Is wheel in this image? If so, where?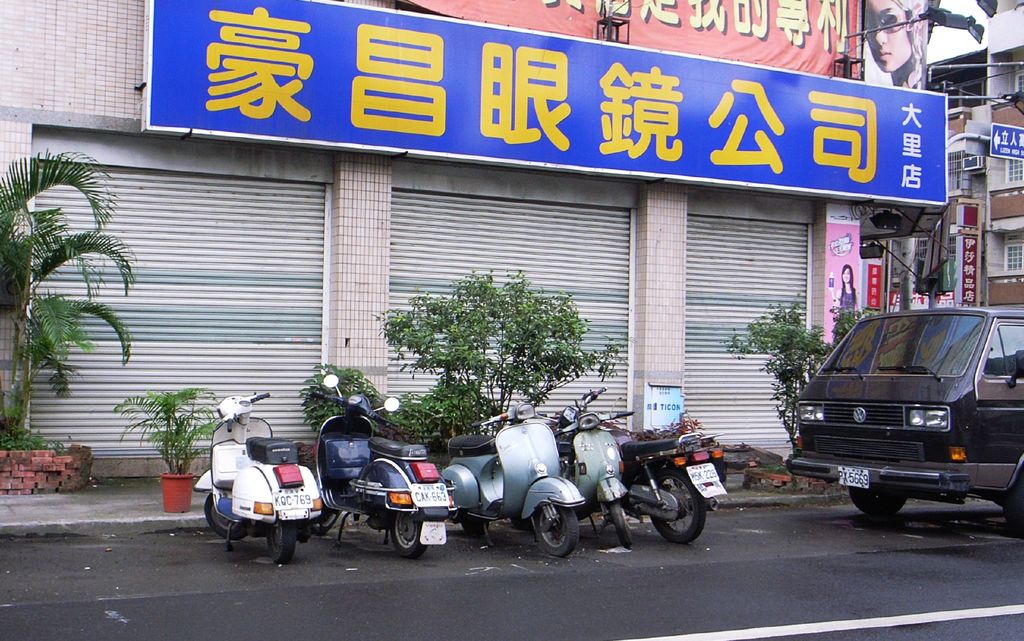
Yes, at pyautogui.locateOnScreen(636, 476, 720, 549).
